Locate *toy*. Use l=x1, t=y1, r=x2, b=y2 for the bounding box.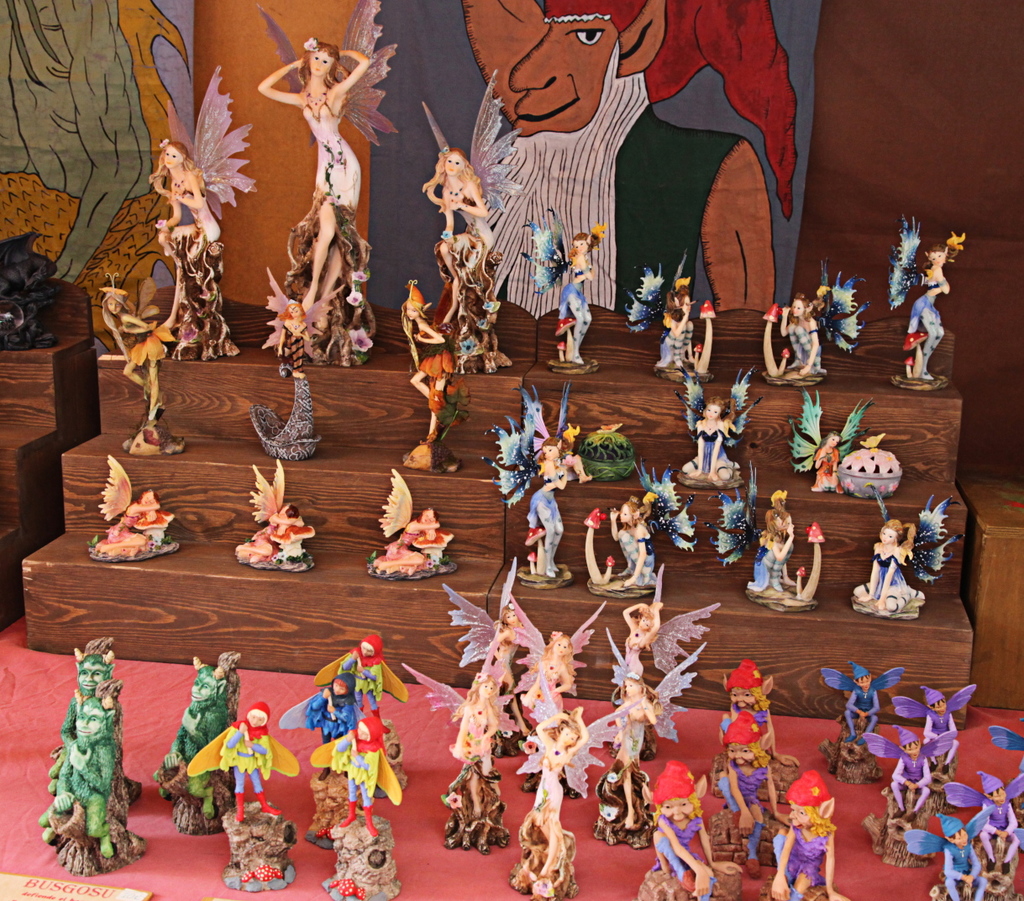
l=258, t=0, r=402, b=369.
